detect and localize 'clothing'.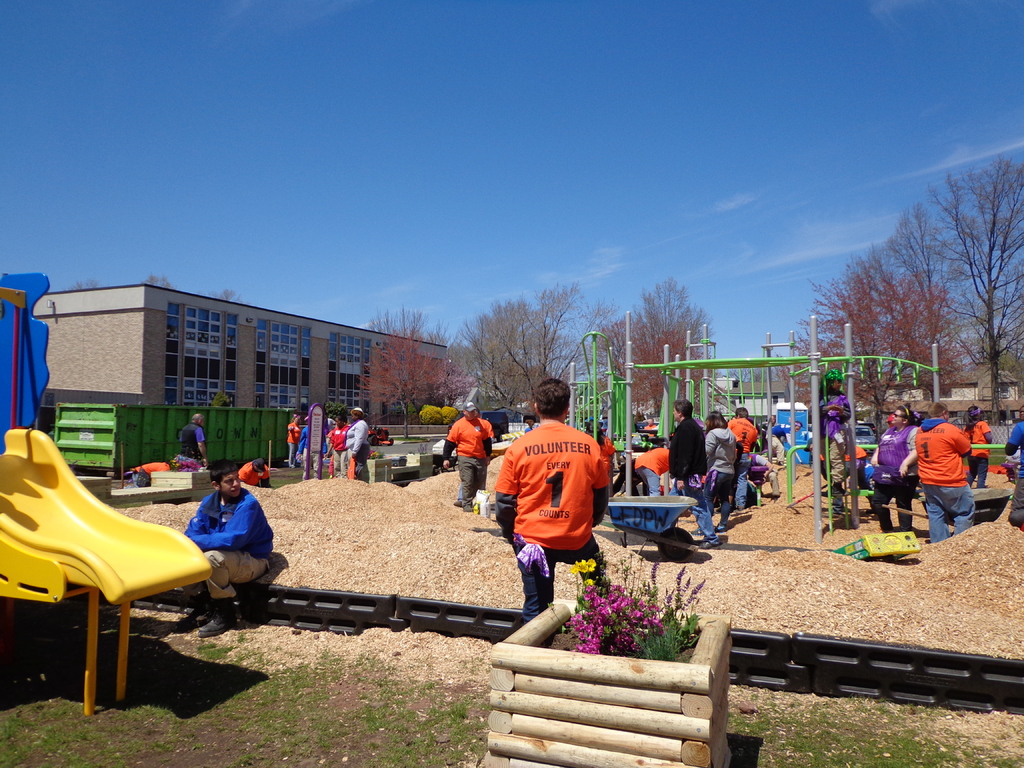
Localized at [left=184, top=488, right=279, bottom=589].
